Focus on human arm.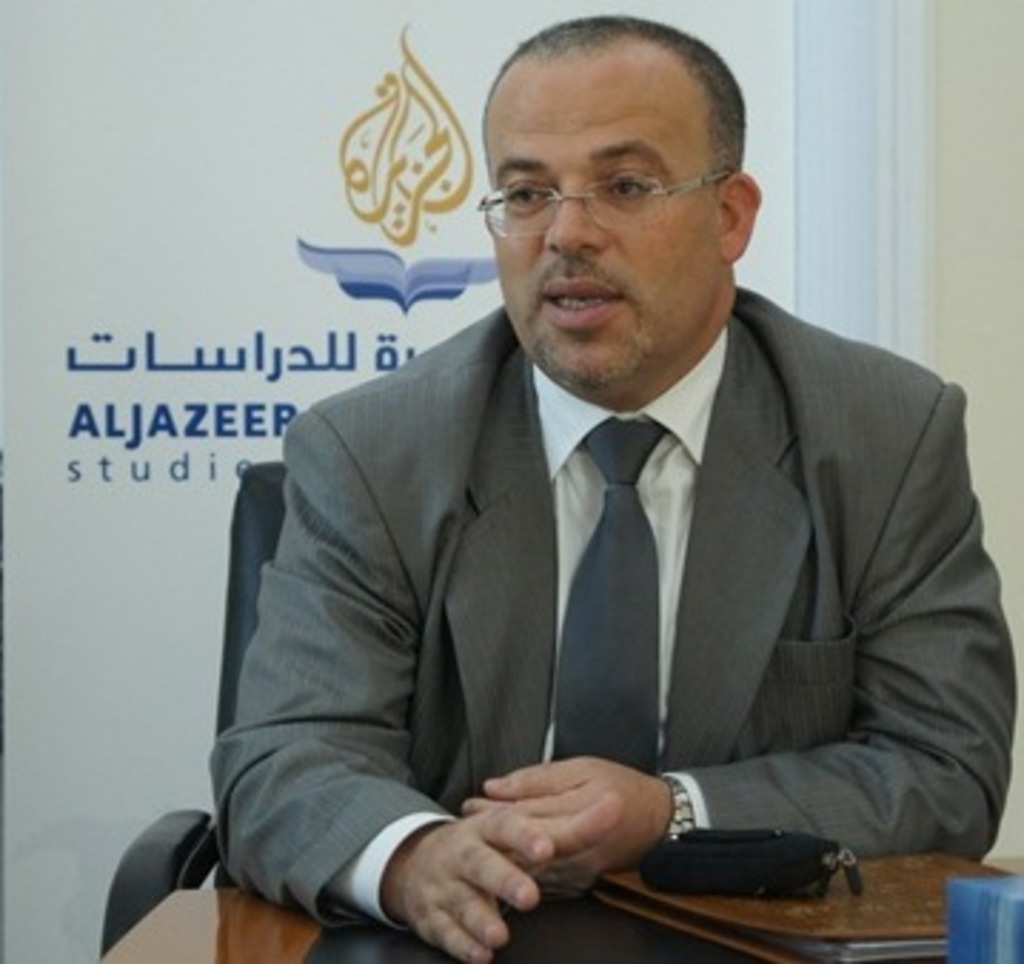
Focused at detection(448, 368, 1021, 896).
